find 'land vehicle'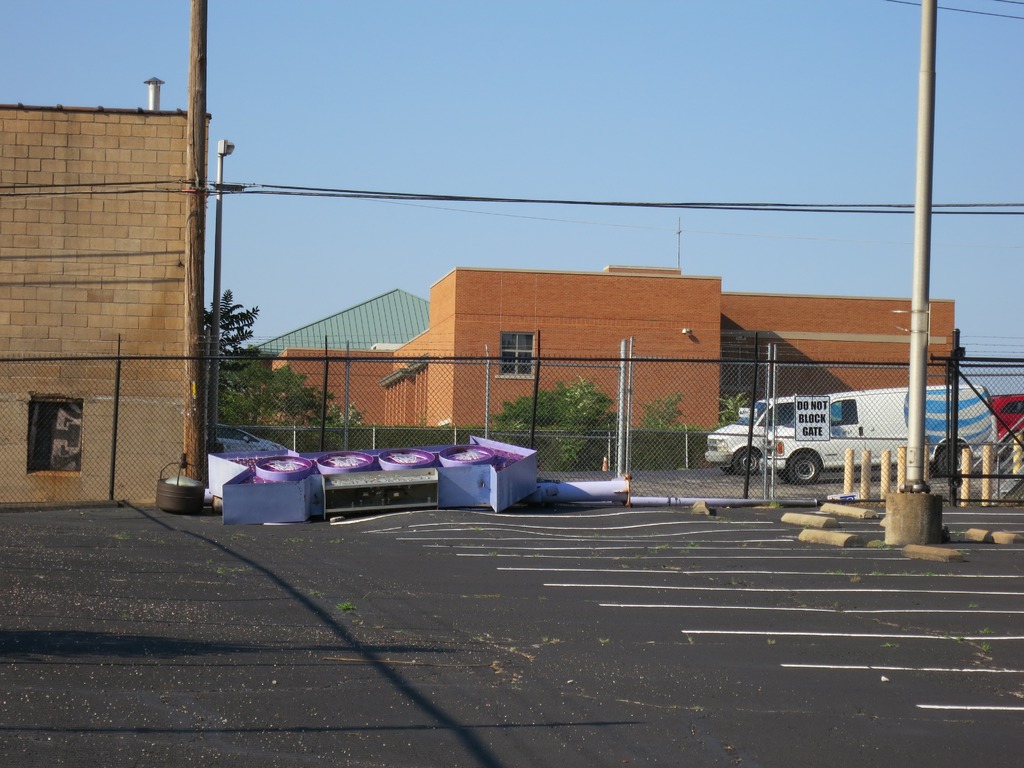
rect(992, 392, 1023, 440)
